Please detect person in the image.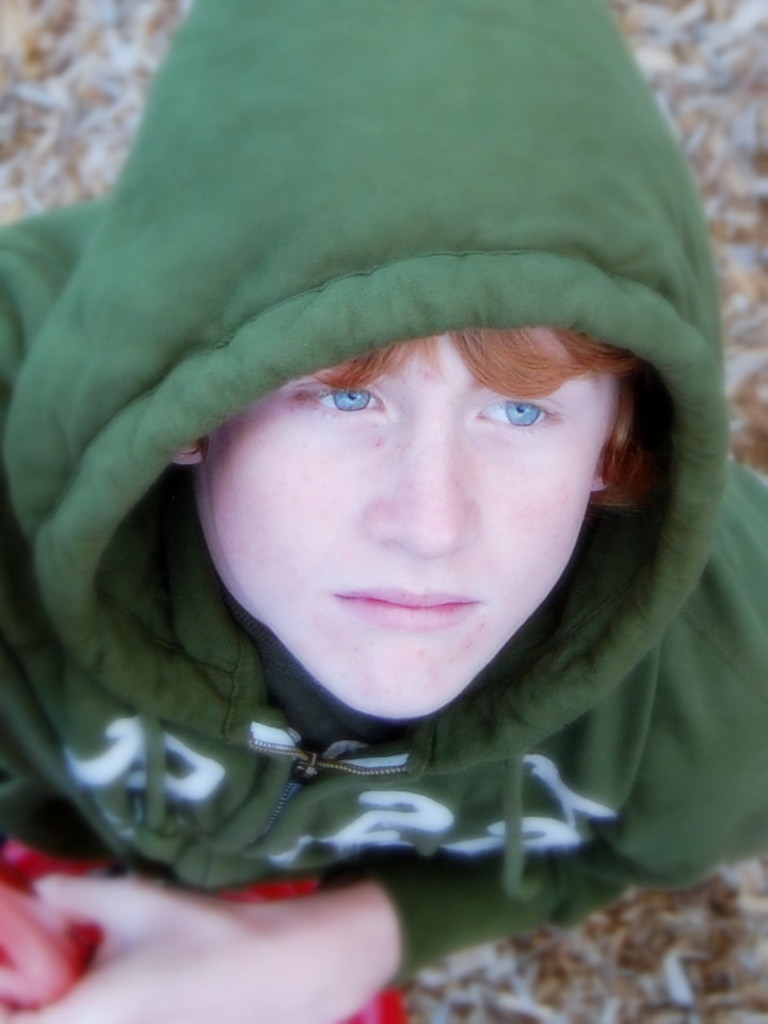
<bbox>0, 0, 767, 1023</bbox>.
